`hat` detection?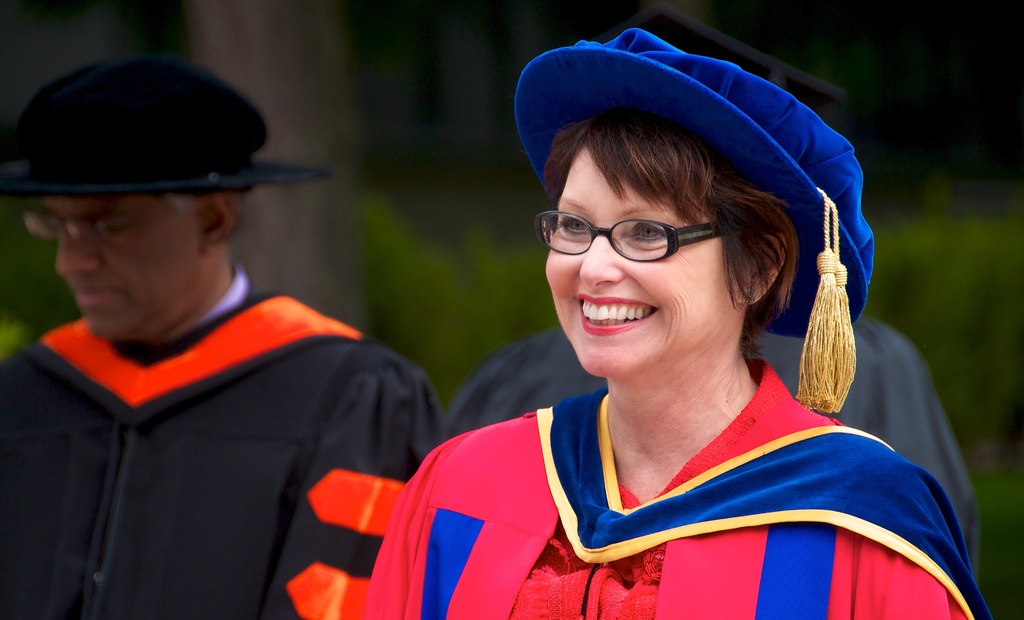
detection(515, 26, 877, 410)
